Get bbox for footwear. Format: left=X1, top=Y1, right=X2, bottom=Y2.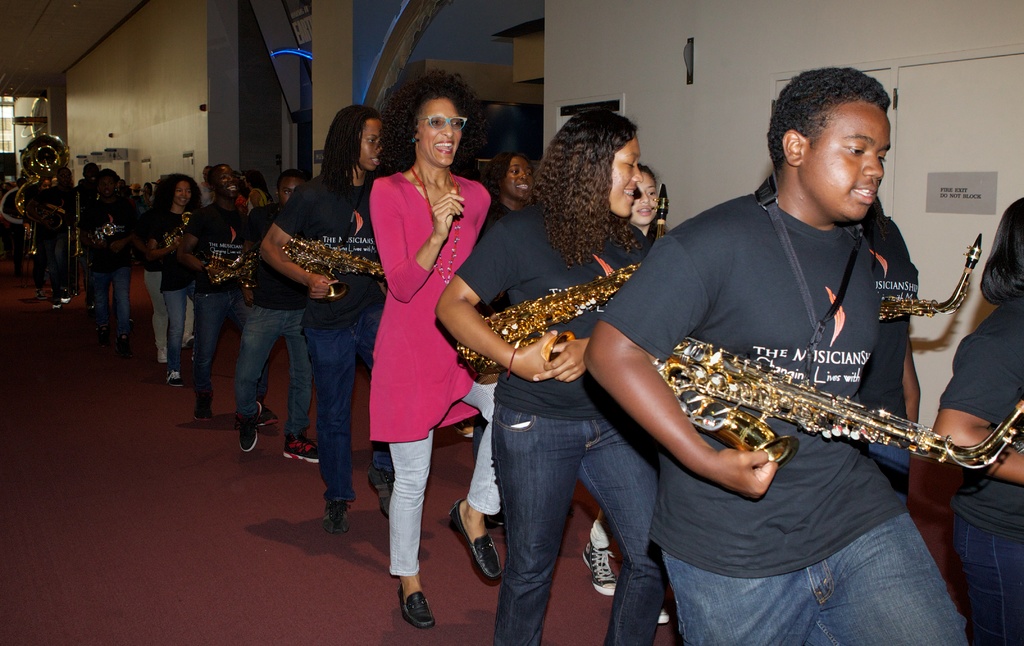
left=243, top=419, right=268, bottom=462.
